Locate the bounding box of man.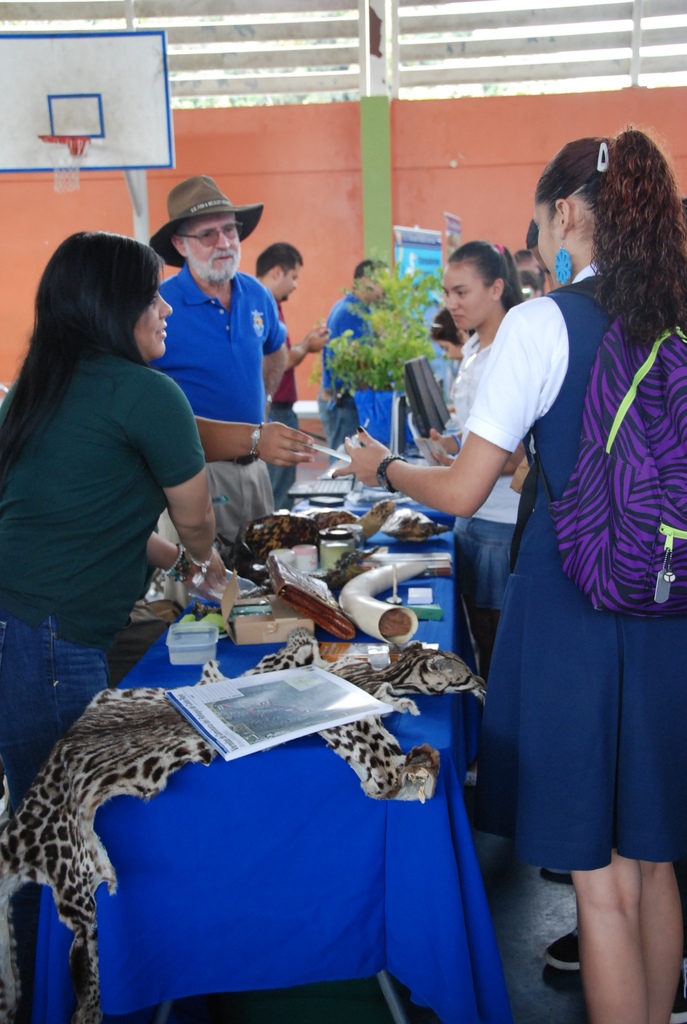
Bounding box: box(311, 259, 407, 472).
